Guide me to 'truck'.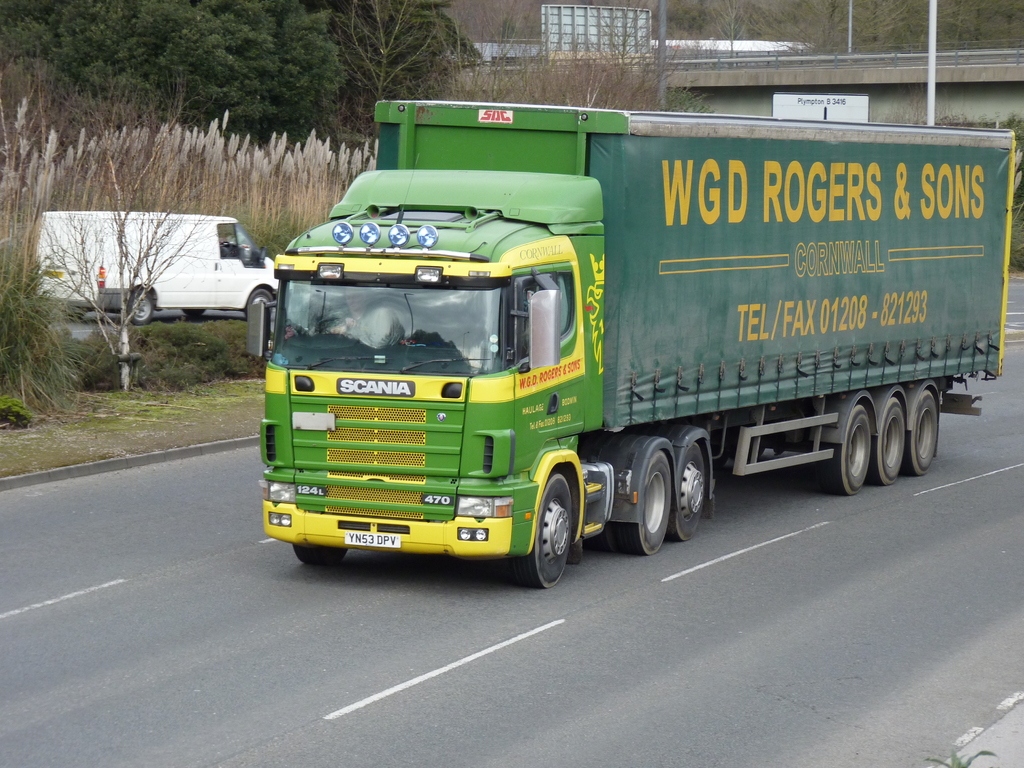
Guidance: 255,94,975,596.
